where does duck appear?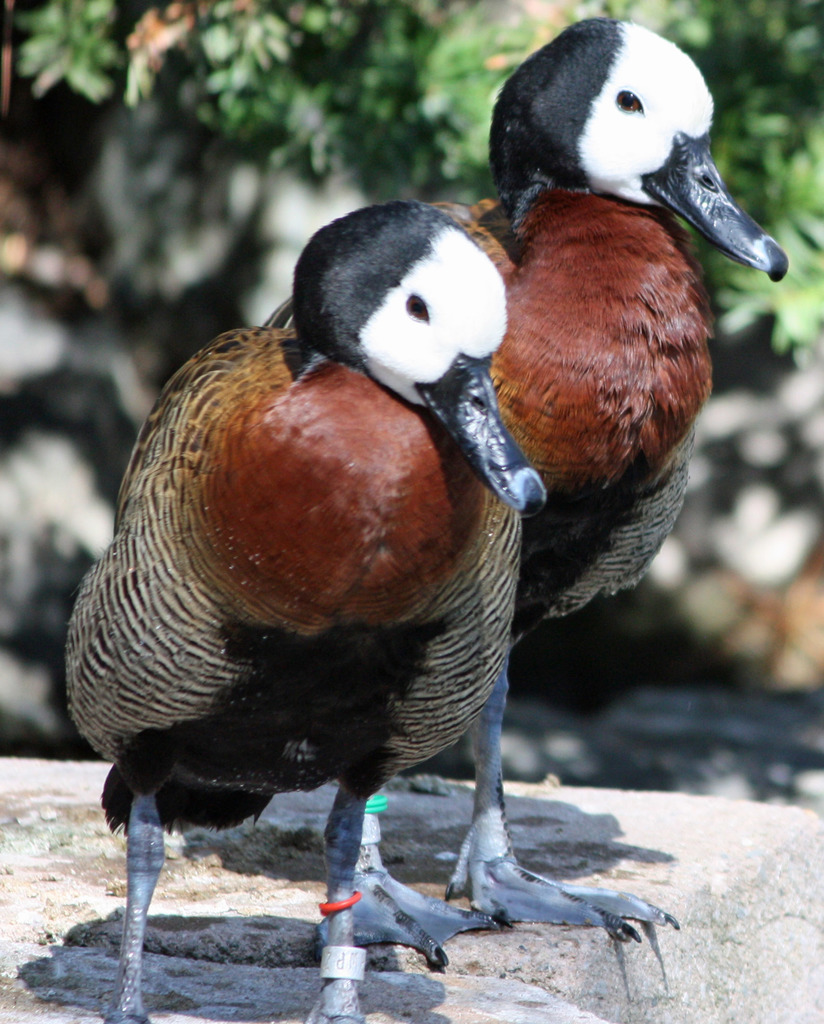
Appears at 124:177:599:876.
